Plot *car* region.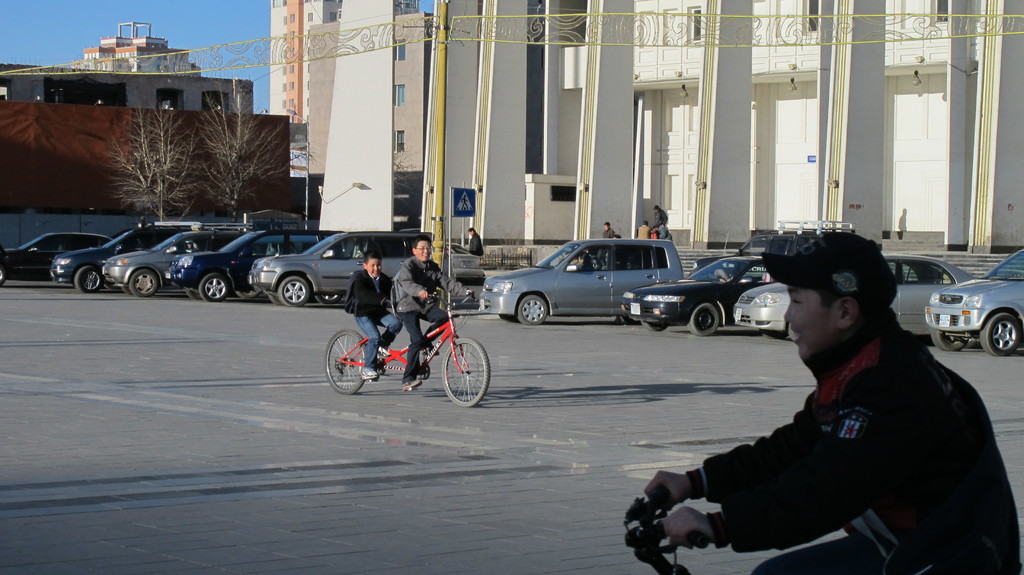
Plotted at bbox=(477, 239, 684, 328).
